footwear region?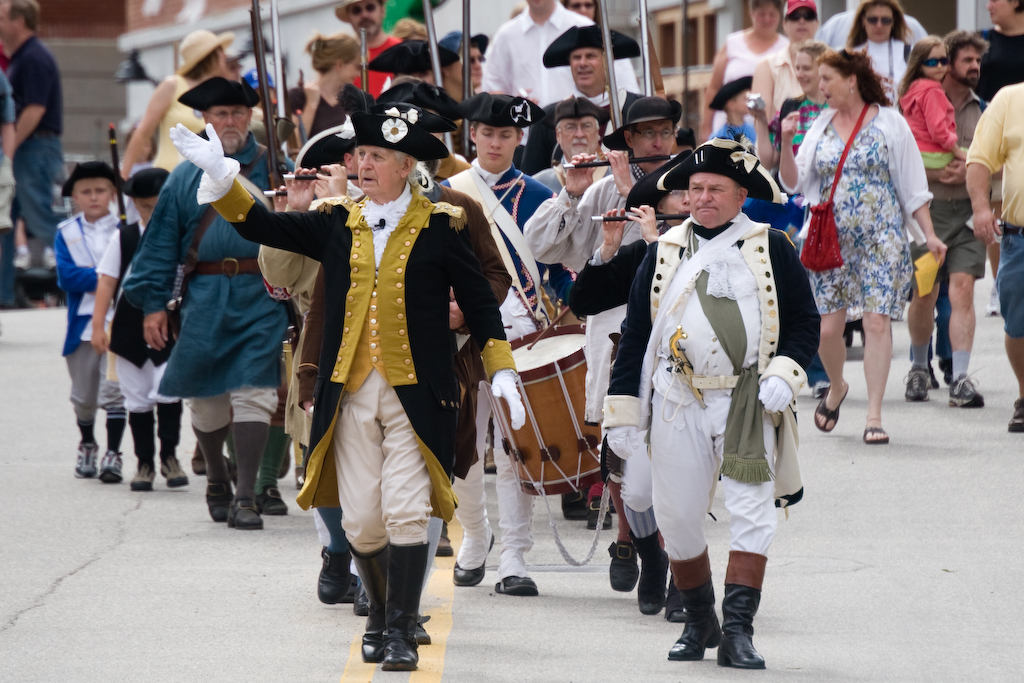
<box>946,365,986,403</box>
